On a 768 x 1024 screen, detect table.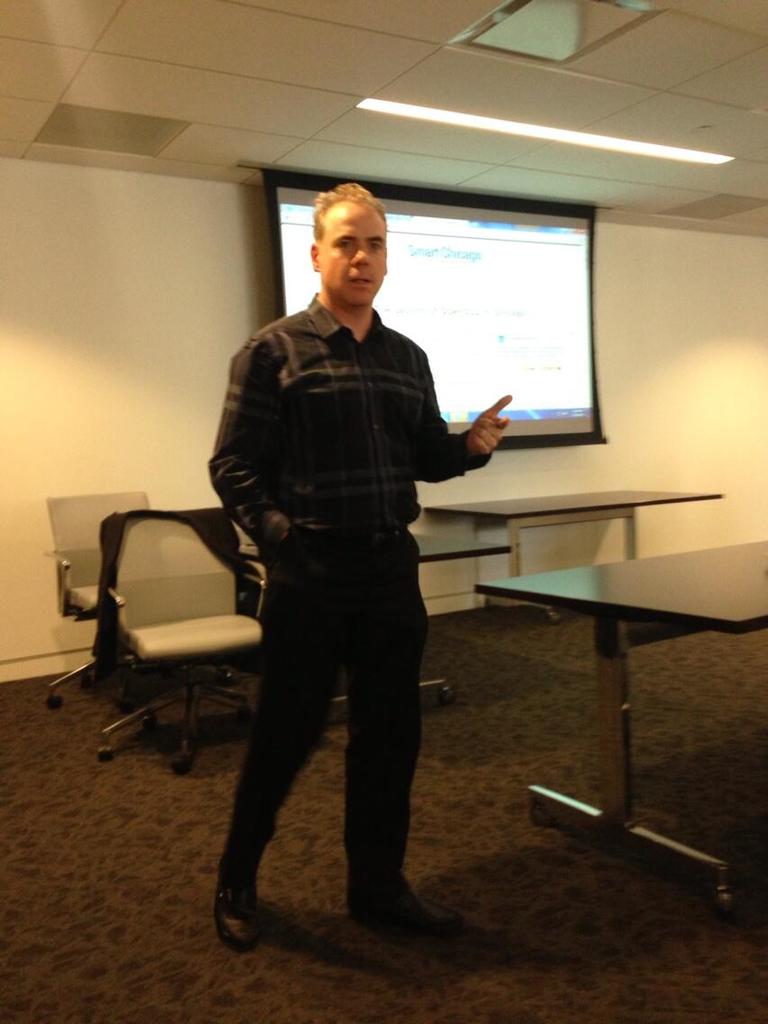
[x1=462, y1=446, x2=745, y2=901].
